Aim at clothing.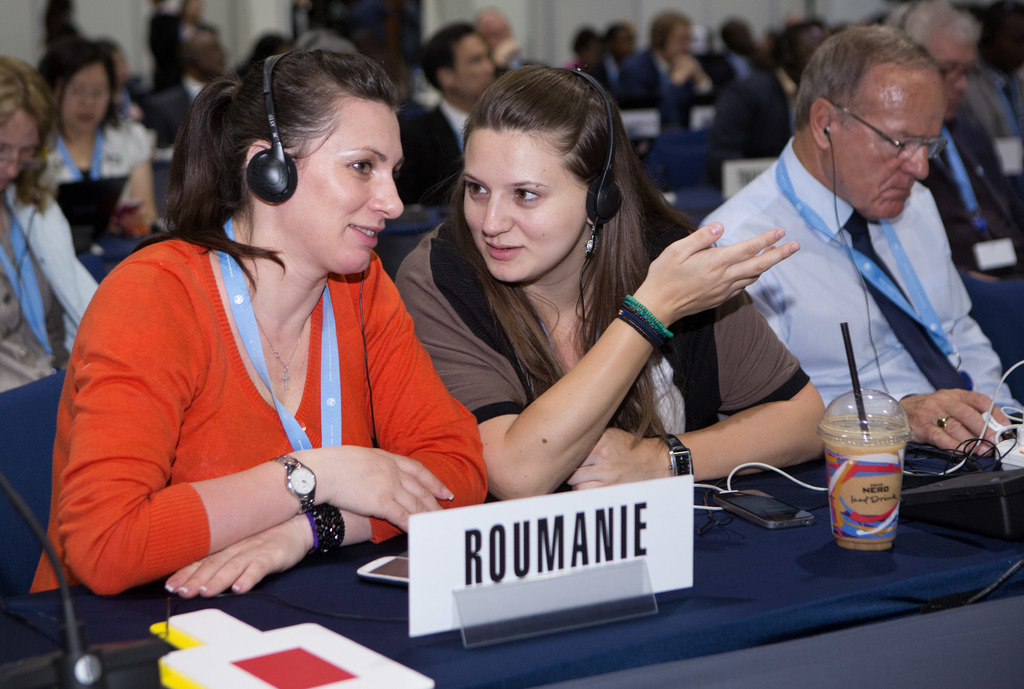
Aimed at [627,49,726,131].
